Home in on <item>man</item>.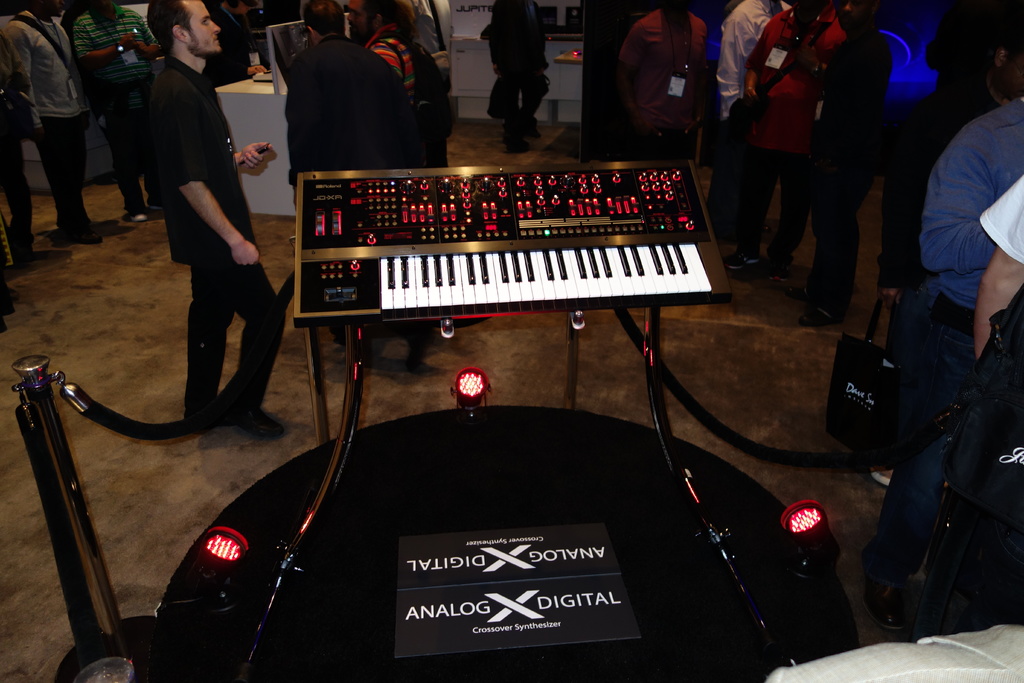
Homed in at bbox(724, 0, 842, 287).
